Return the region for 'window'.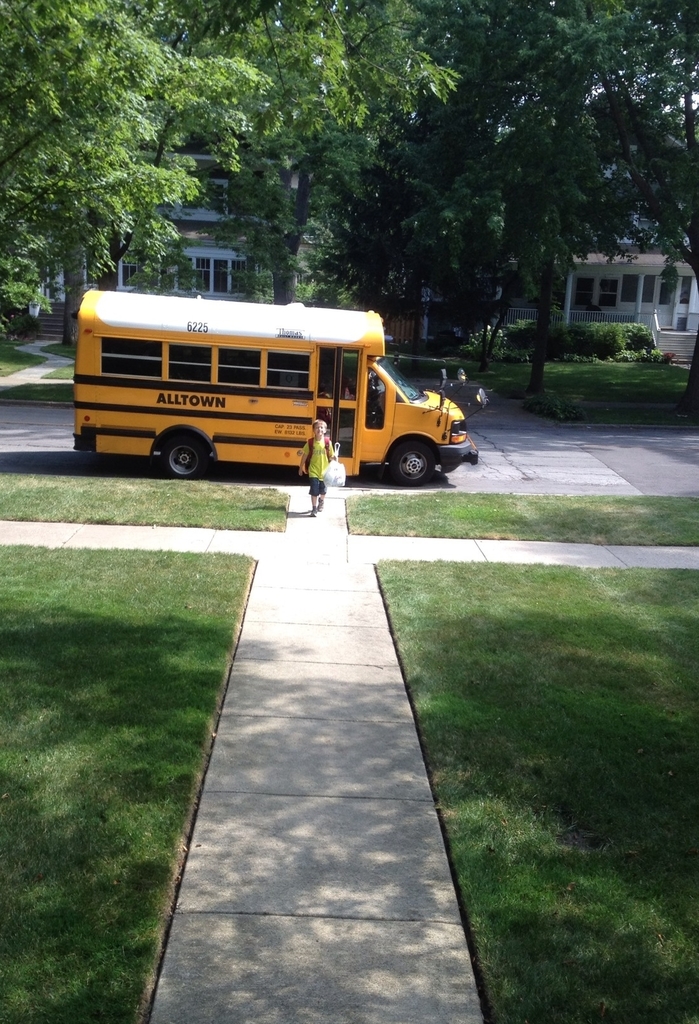
577,279,593,309.
